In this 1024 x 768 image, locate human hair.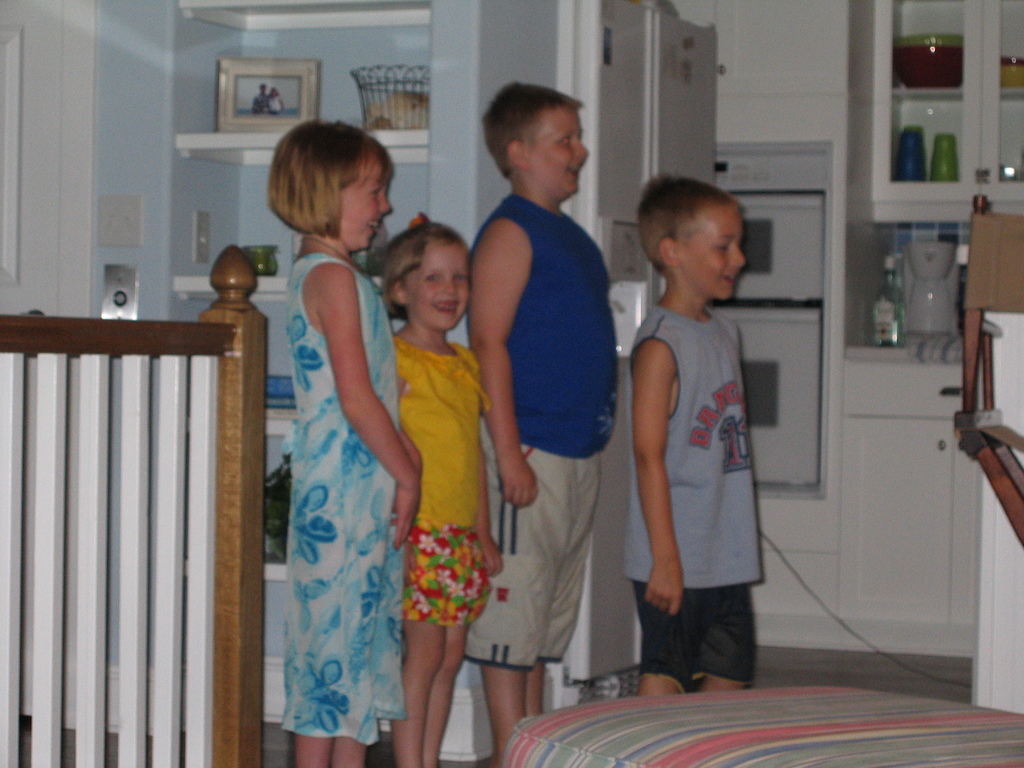
Bounding box: (left=484, top=78, right=582, bottom=176).
